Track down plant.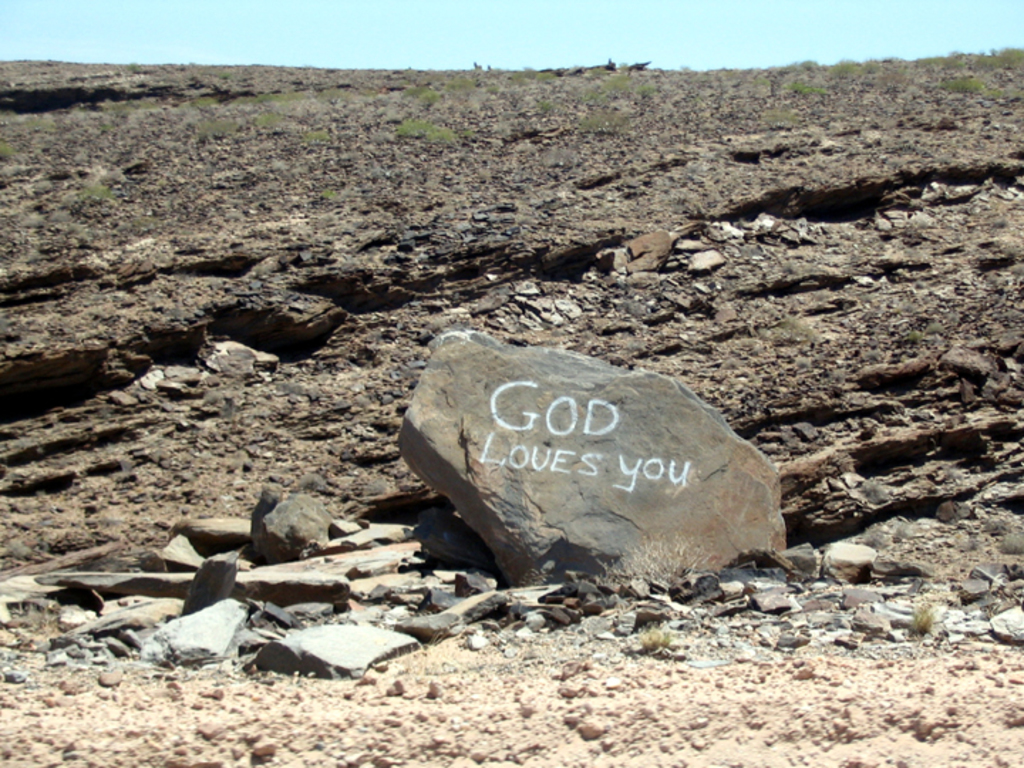
Tracked to box=[767, 107, 801, 128].
